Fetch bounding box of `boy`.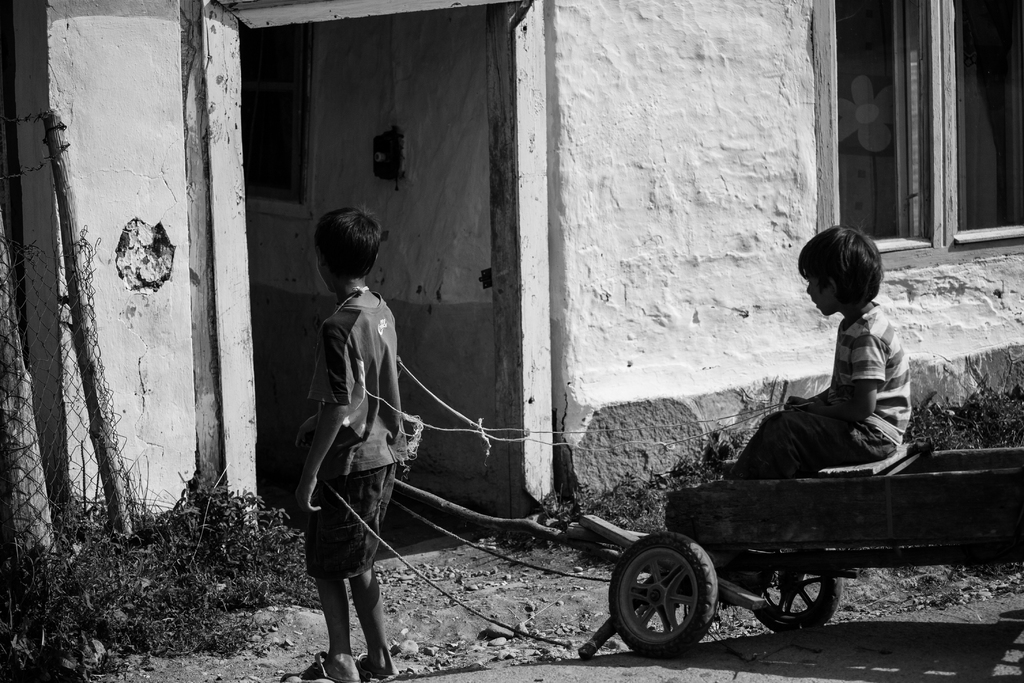
Bbox: [left=729, top=224, right=908, bottom=481].
